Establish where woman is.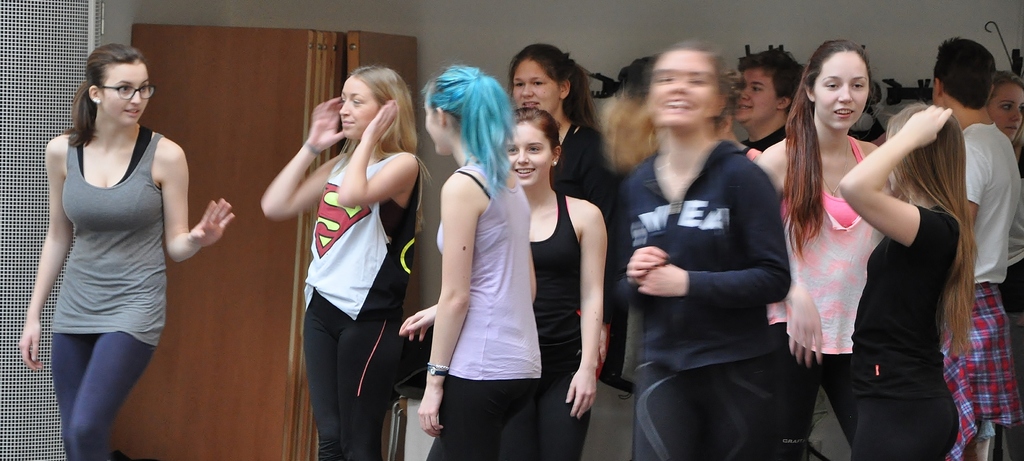
Established at crop(394, 62, 547, 460).
